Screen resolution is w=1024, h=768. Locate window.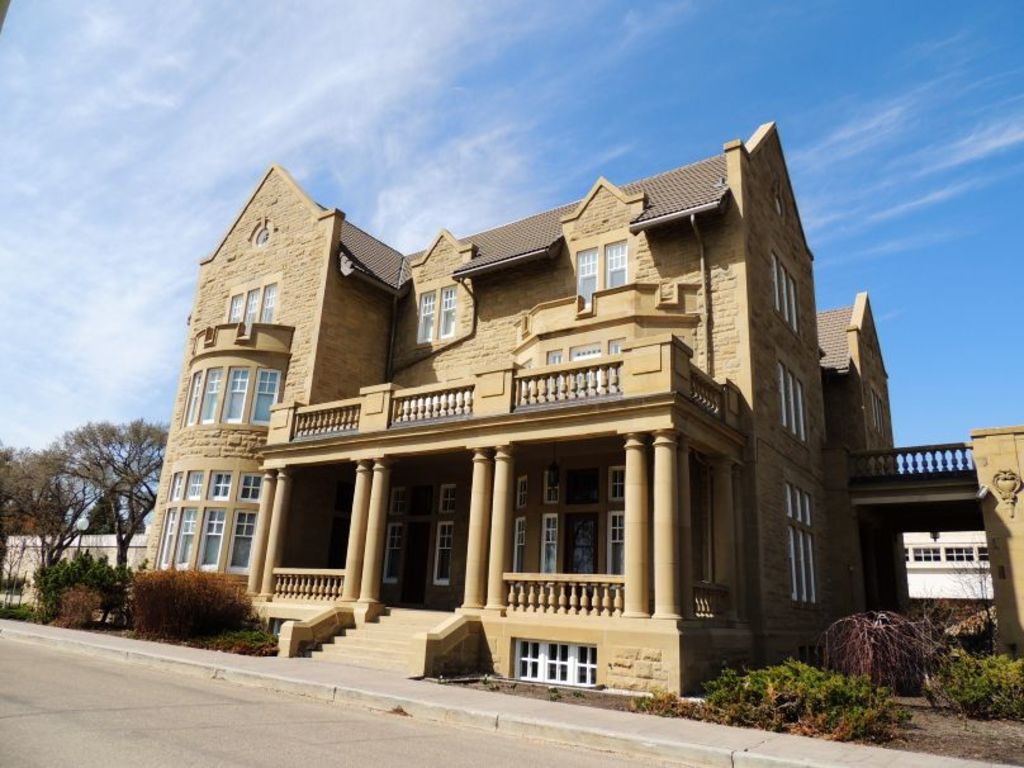
box=[227, 291, 246, 319].
